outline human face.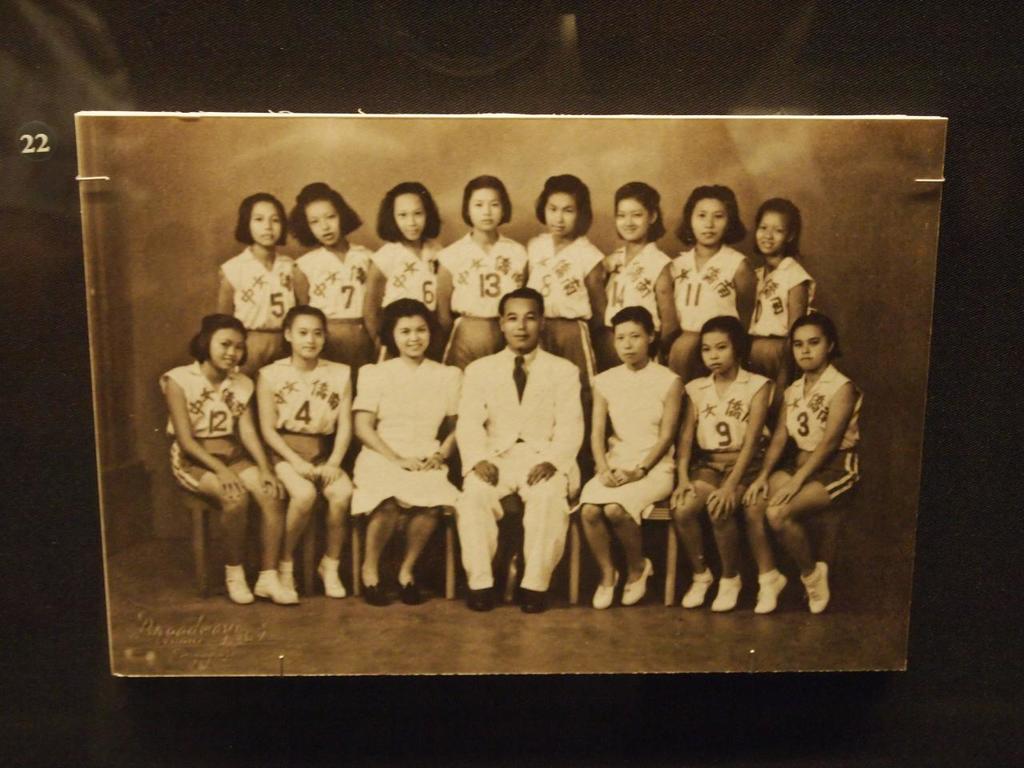
Outline: region(290, 314, 326, 358).
